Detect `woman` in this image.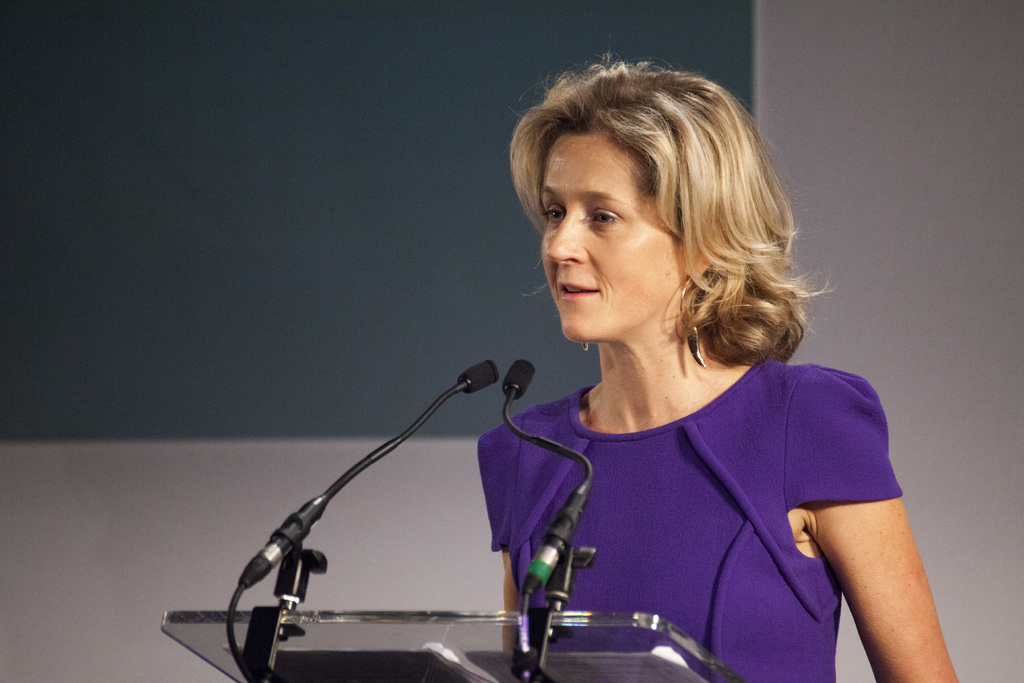
Detection: bbox=[470, 37, 968, 682].
